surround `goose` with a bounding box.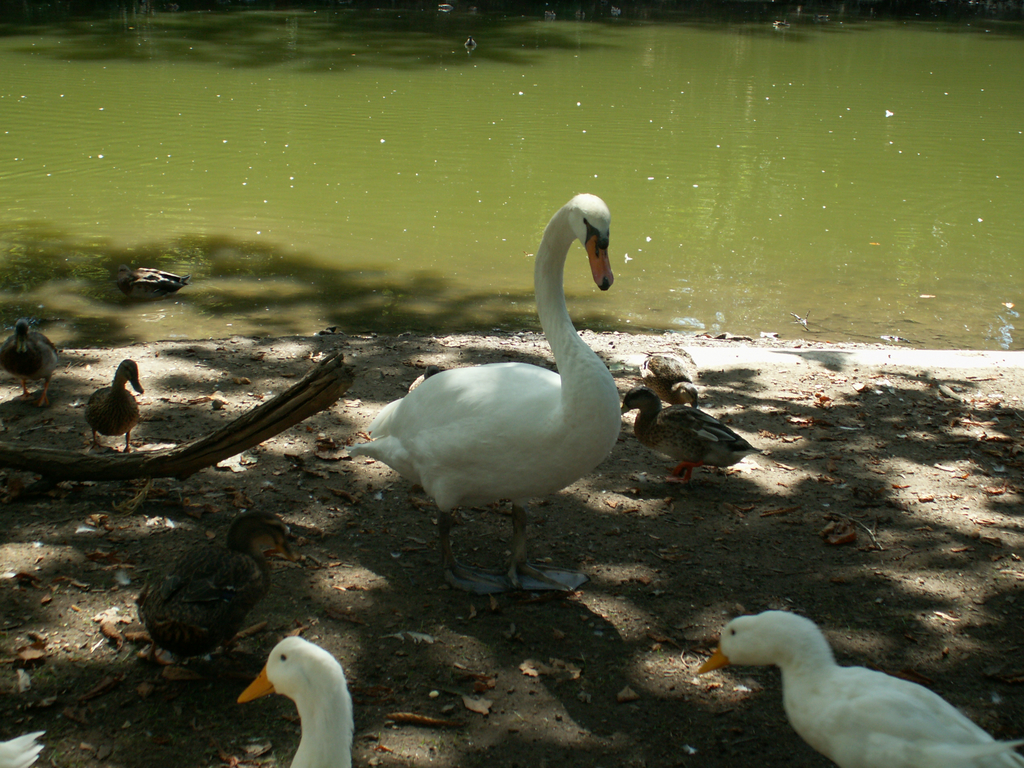
<bbox>609, 387, 755, 483</bbox>.
